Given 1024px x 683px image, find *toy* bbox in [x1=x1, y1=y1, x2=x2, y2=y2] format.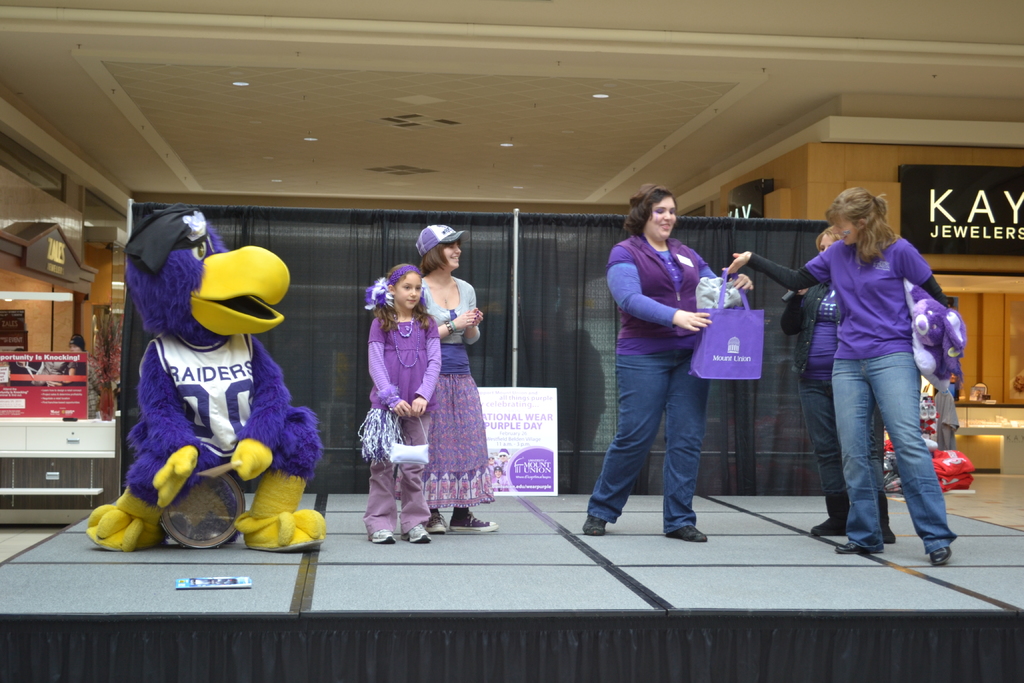
[x1=113, y1=233, x2=310, y2=559].
